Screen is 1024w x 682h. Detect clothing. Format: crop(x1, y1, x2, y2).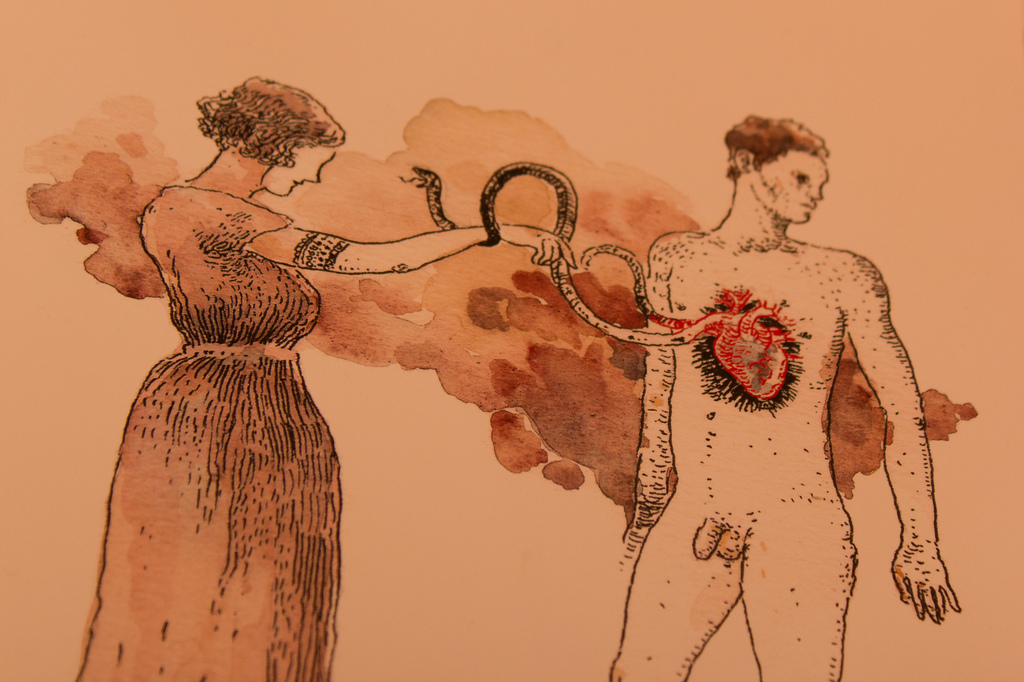
crop(73, 172, 347, 681).
